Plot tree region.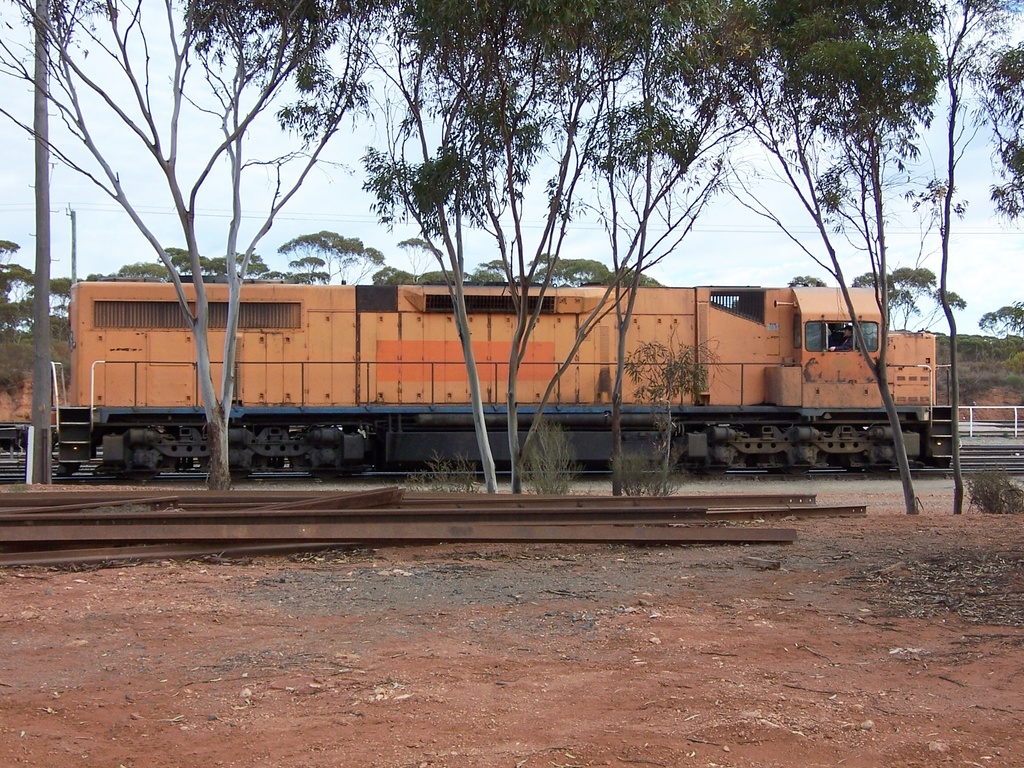
Plotted at x1=108 y1=240 x2=344 y2=297.
